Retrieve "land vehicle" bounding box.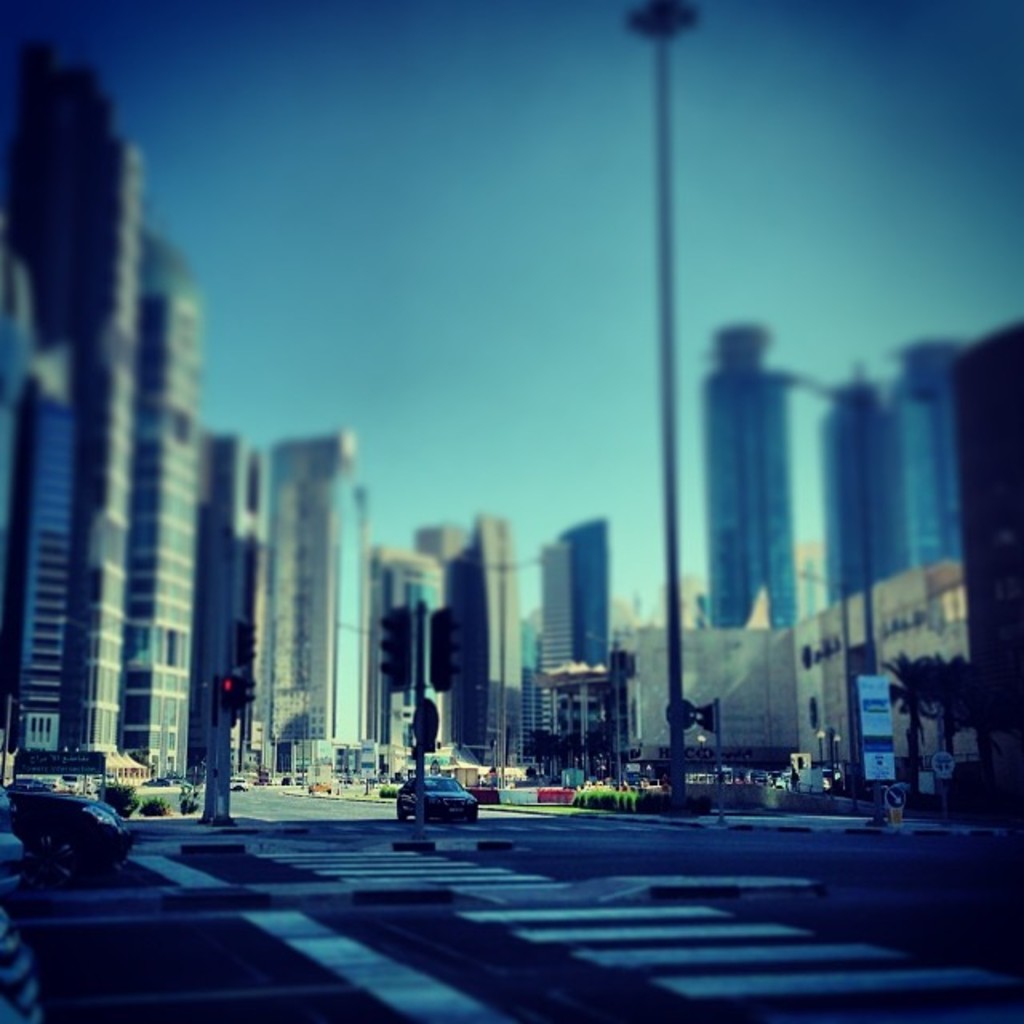
Bounding box: rect(0, 798, 22, 886).
